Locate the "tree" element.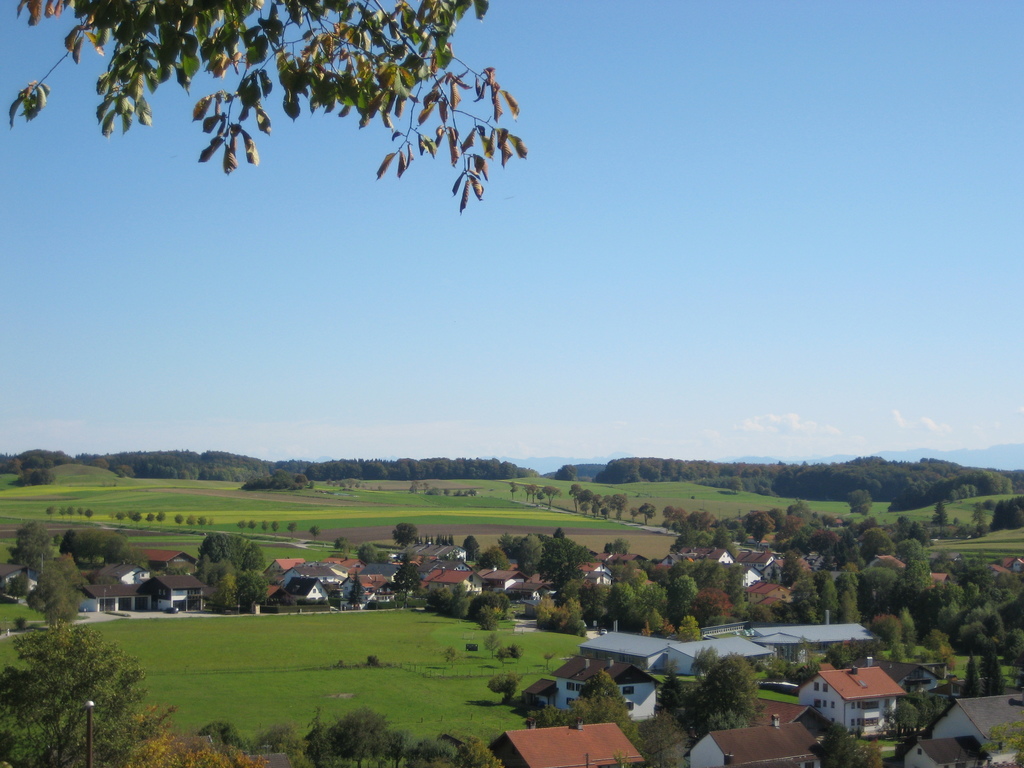
Element bbox: select_region(486, 671, 522, 707).
